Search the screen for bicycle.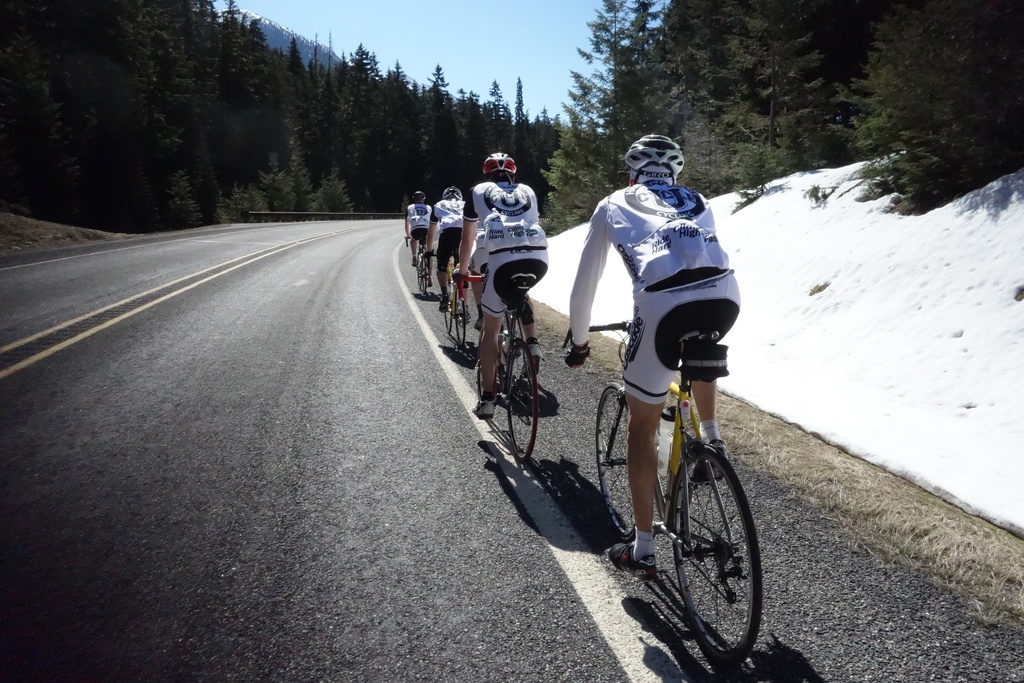
Found at select_region(435, 255, 467, 343).
